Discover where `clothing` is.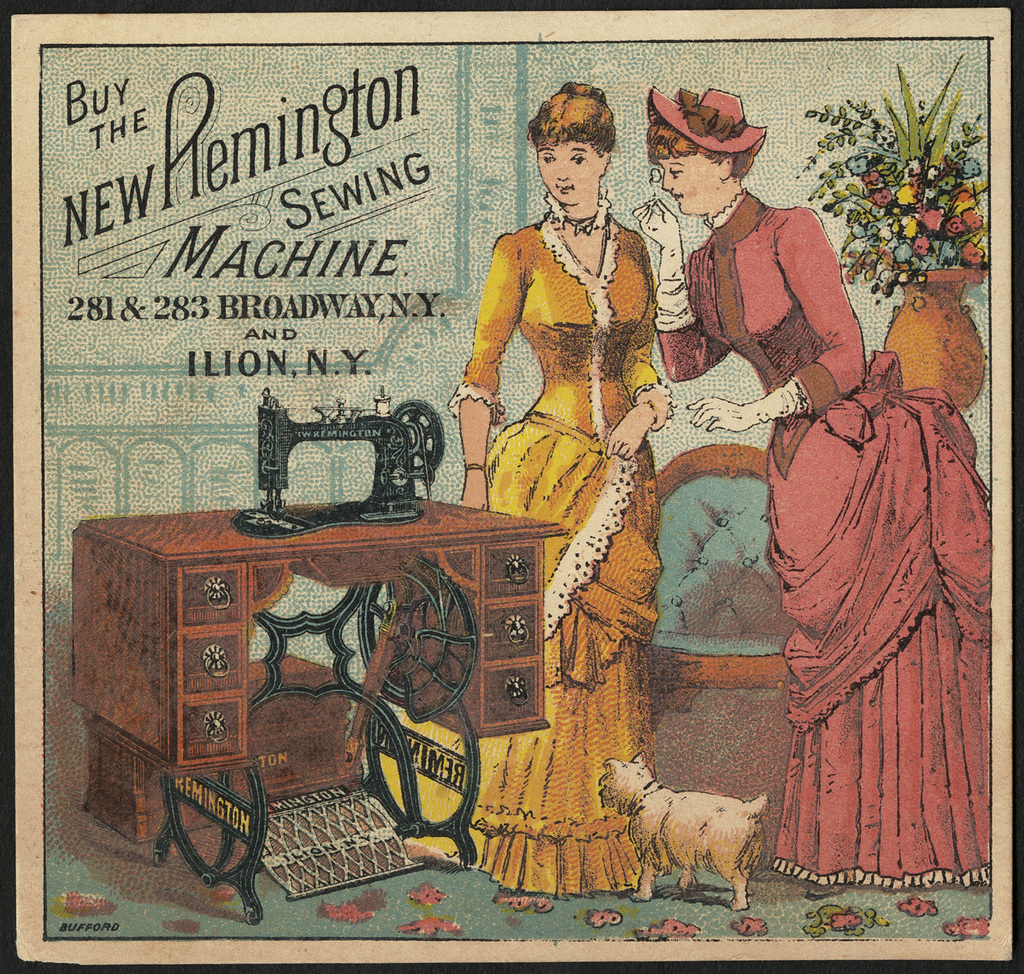
Discovered at {"x1": 657, "y1": 192, "x2": 989, "y2": 896}.
